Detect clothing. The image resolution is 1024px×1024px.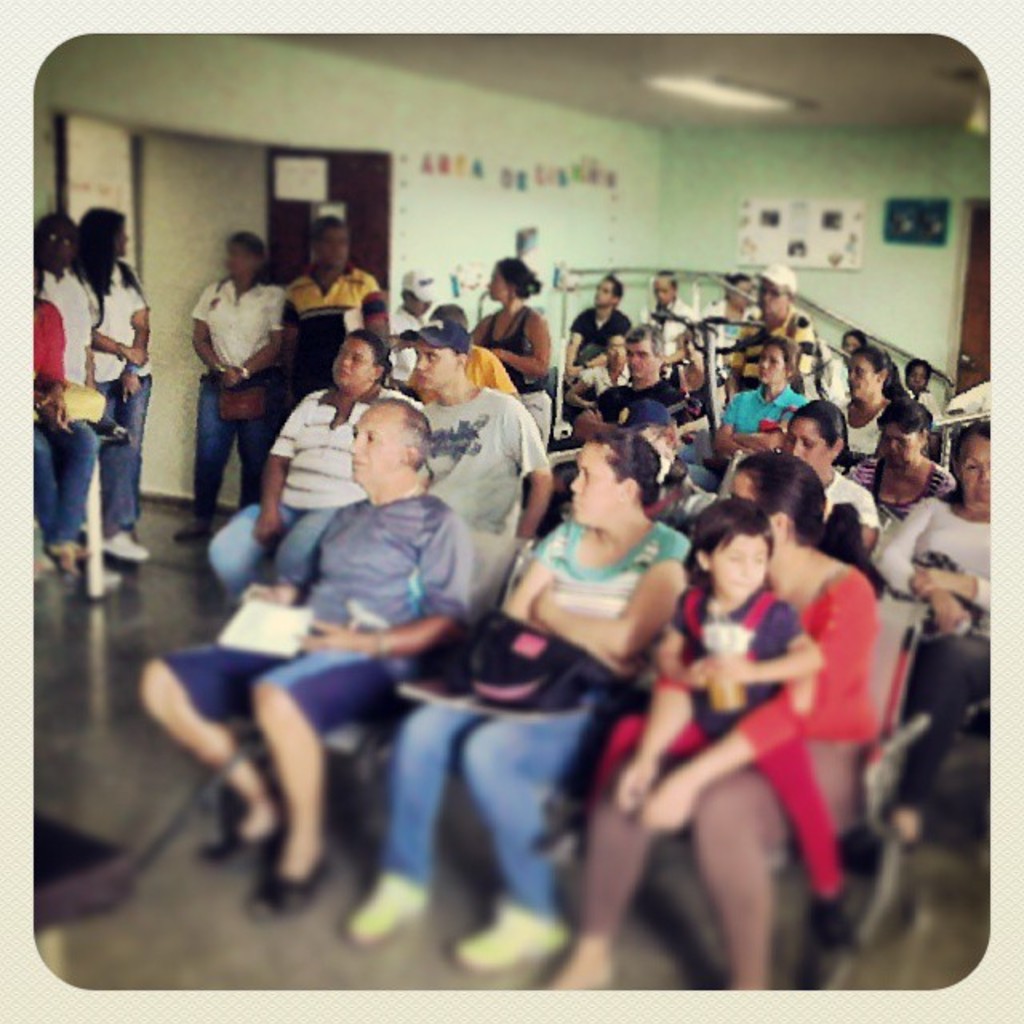
(69,258,155,528).
